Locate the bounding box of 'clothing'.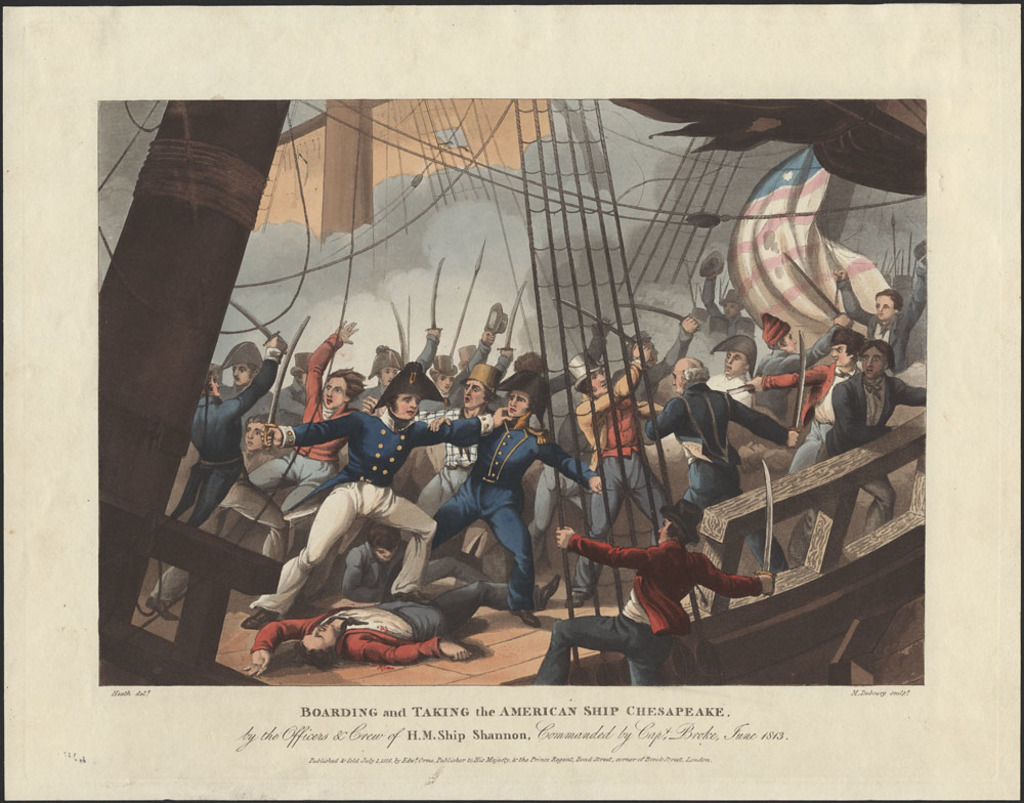
Bounding box: (820, 372, 930, 533).
